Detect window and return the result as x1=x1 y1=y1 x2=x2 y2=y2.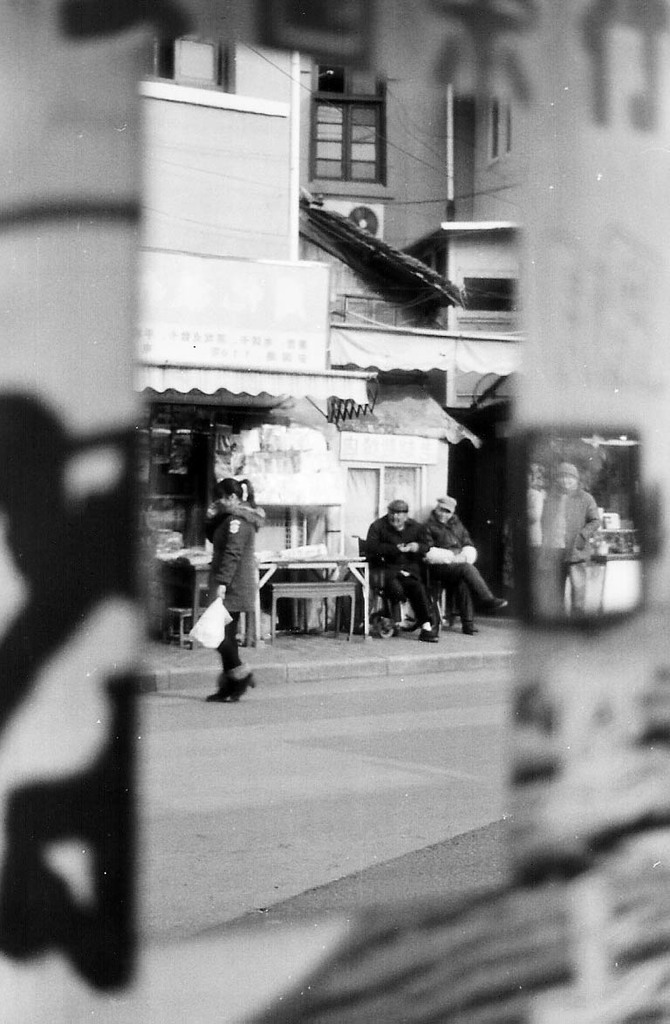
x1=340 y1=459 x2=434 y2=555.
